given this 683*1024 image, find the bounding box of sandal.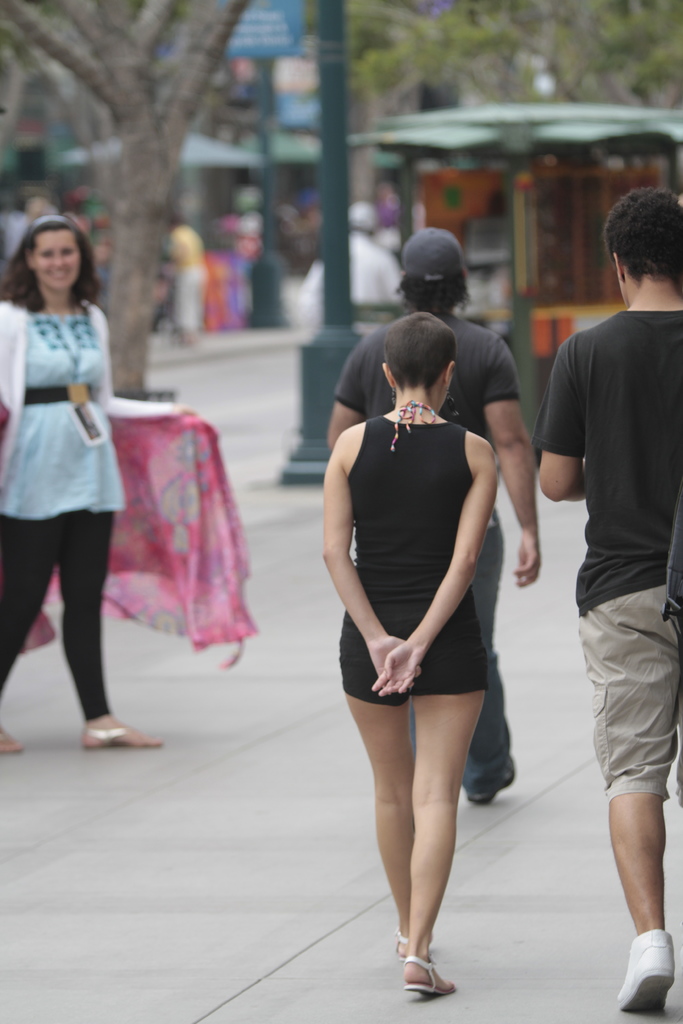
[389, 929, 415, 956].
